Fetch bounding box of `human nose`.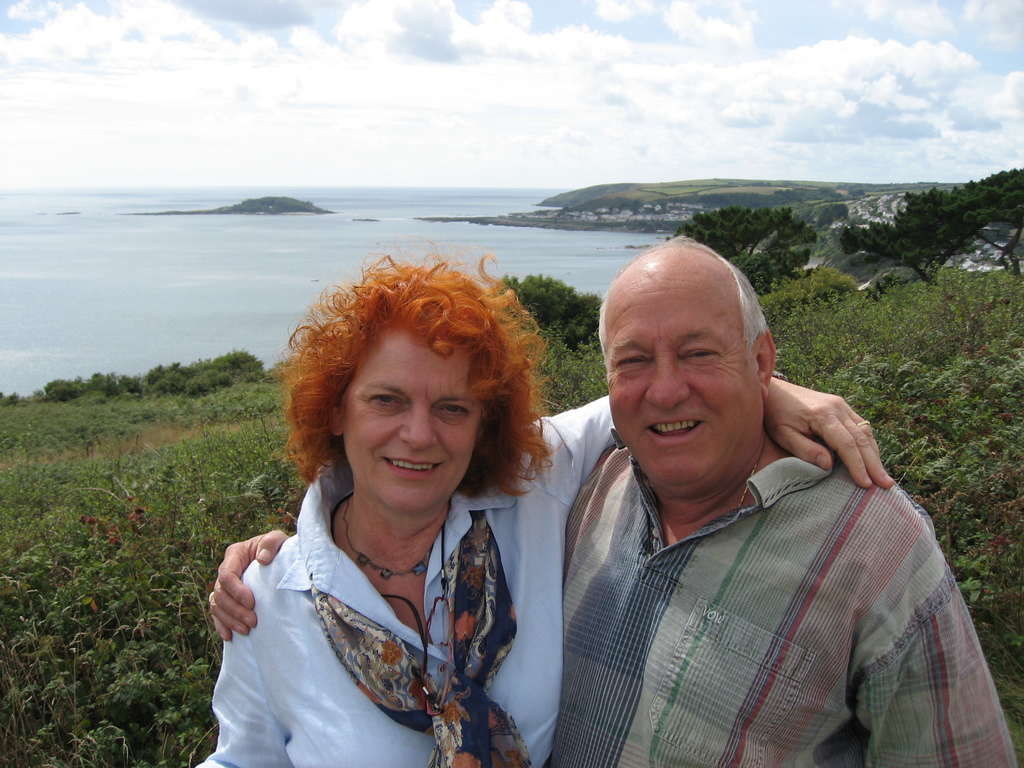
Bbox: rect(399, 405, 438, 448).
